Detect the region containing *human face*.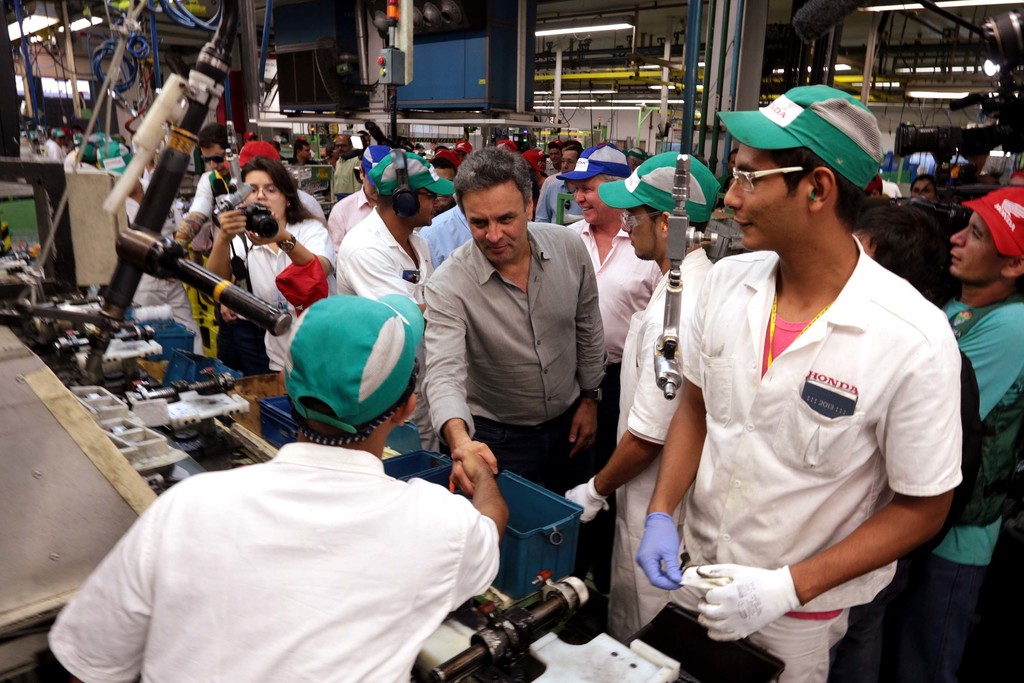
{"x1": 465, "y1": 190, "x2": 527, "y2": 261}.
